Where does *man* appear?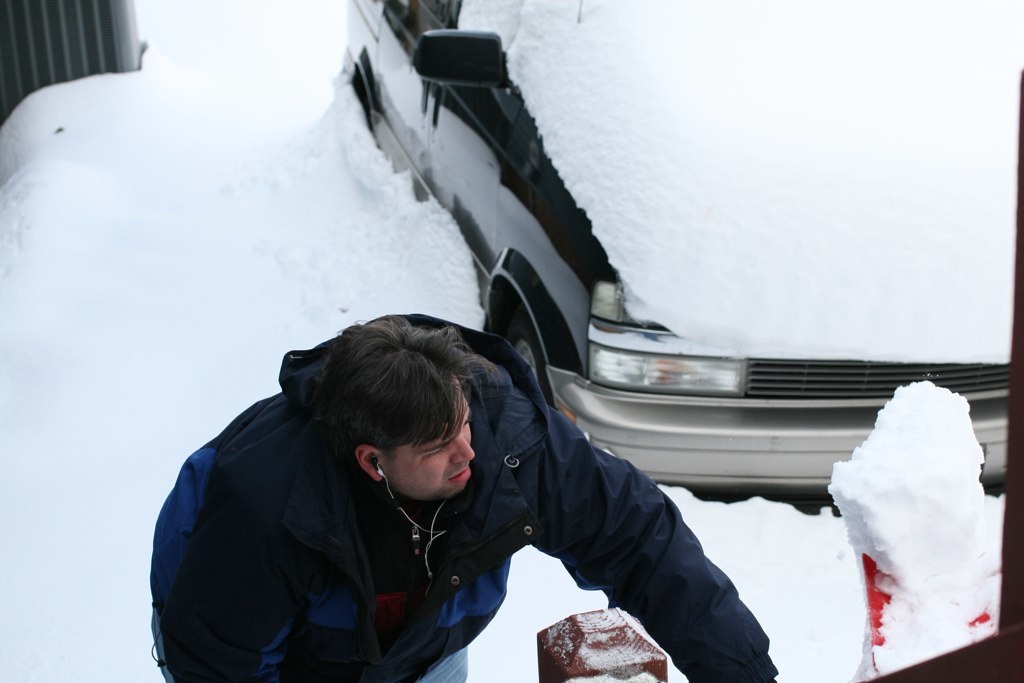
Appears at <region>157, 309, 638, 678</region>.
